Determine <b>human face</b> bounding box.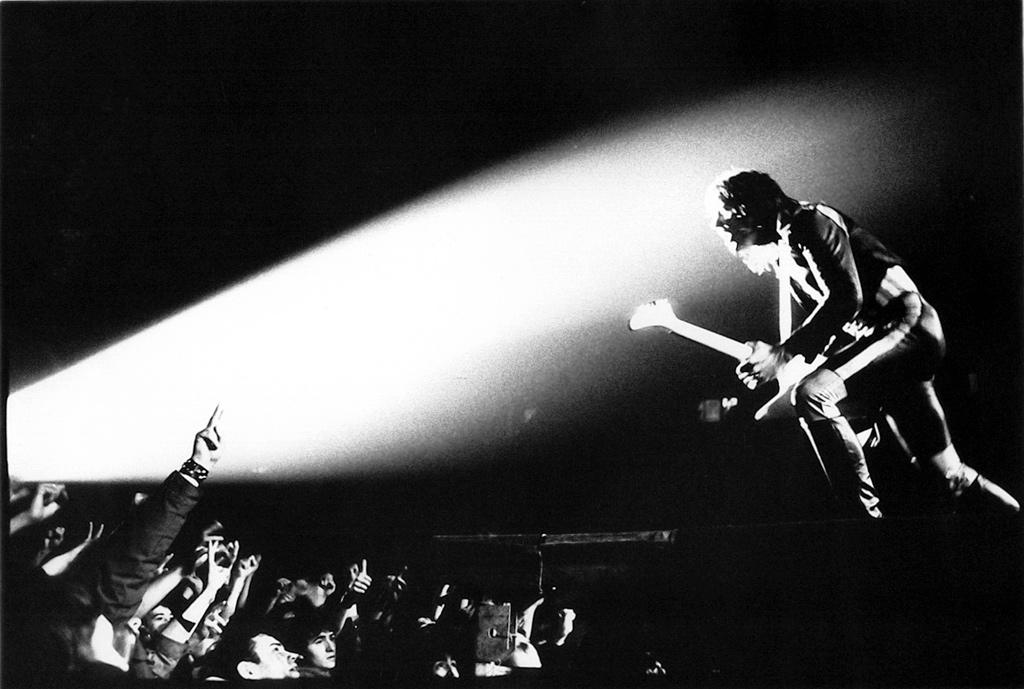
Determined: (left=310, top=633, right=333, bottom=667).
